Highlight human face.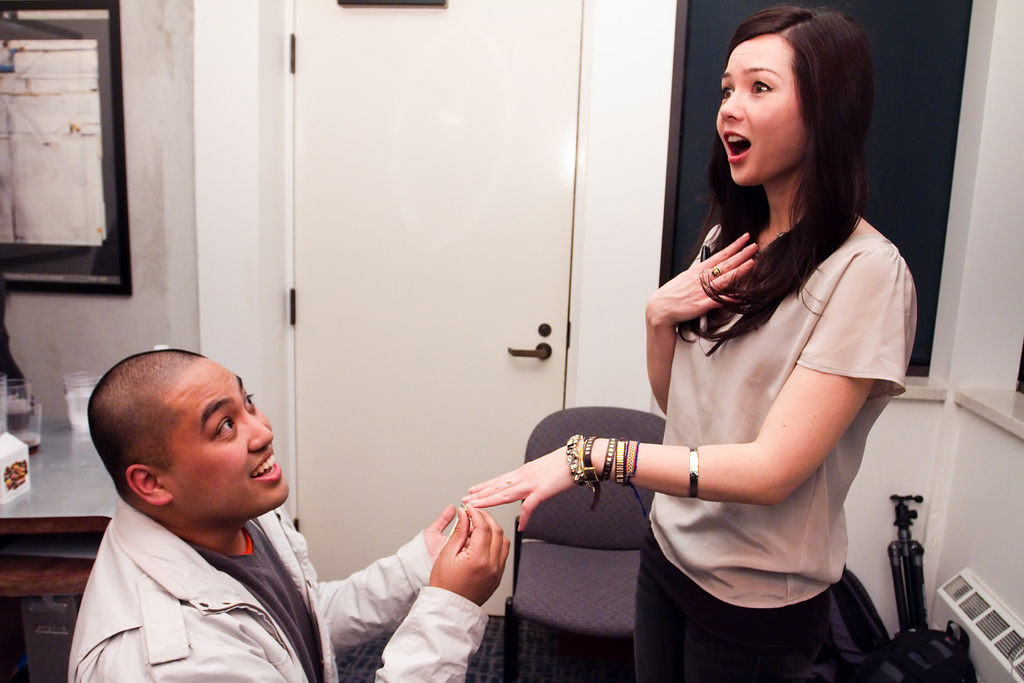
Highlighted region: l=715, t=23, r=801, b=184.
